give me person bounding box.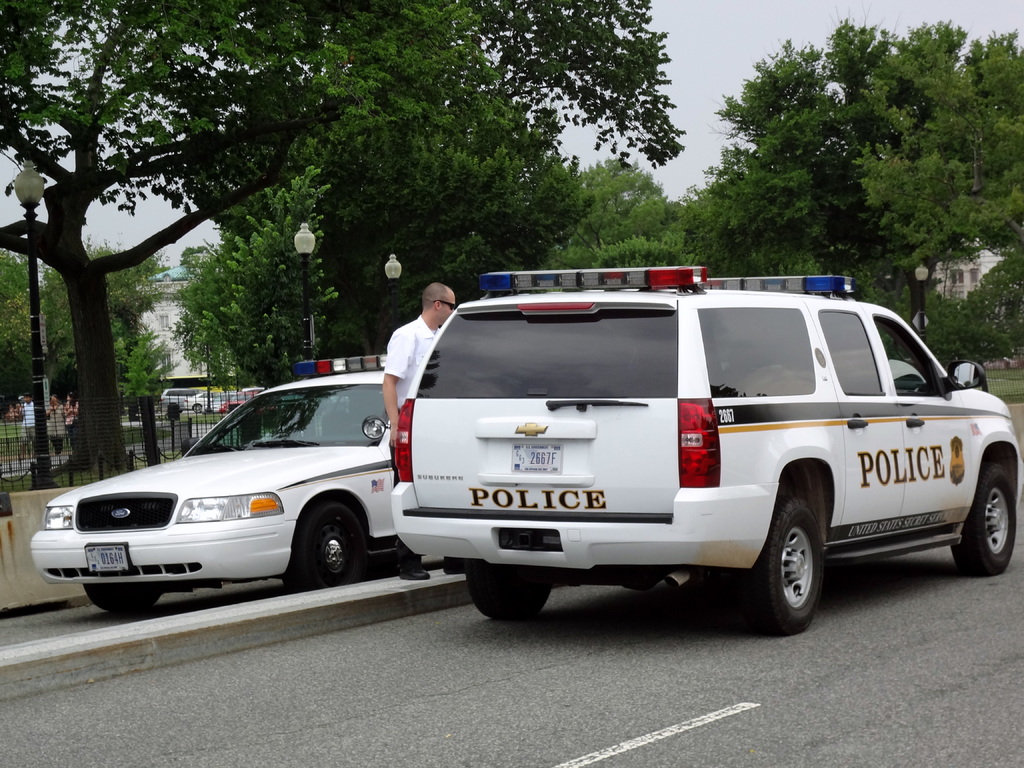
rect(378, 275, 453, 582).
